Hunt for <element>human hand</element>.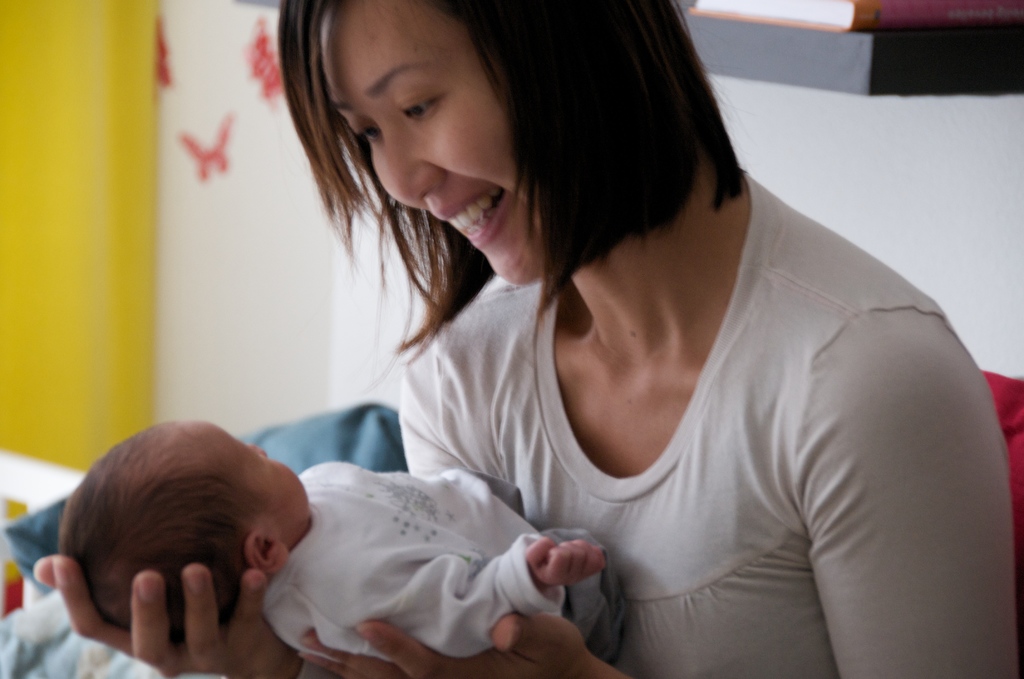
Hunted down at <box>520,529,611,591</box>.
